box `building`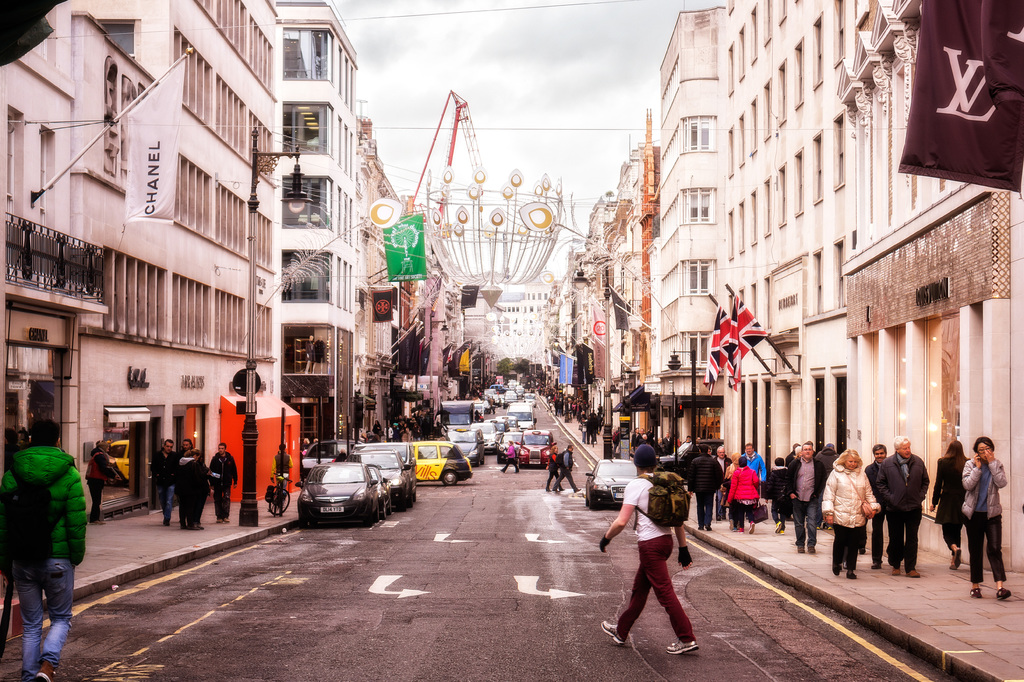
rect(714, 0, 1023, 575)
